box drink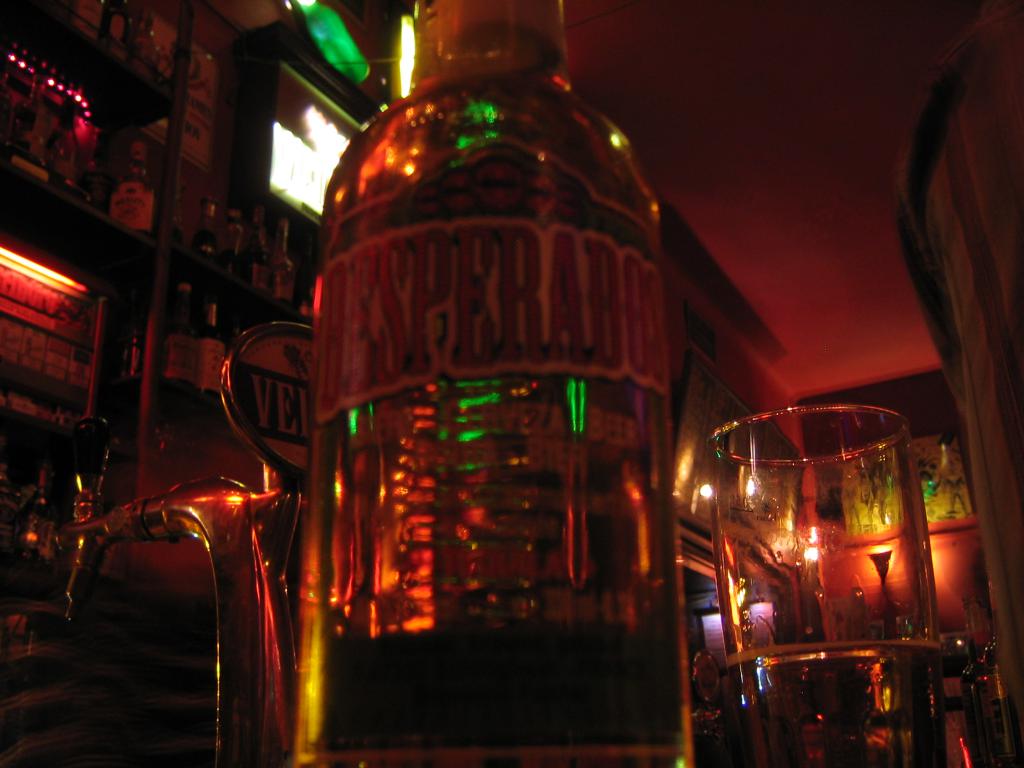
region(724, 643, 953, 767)
